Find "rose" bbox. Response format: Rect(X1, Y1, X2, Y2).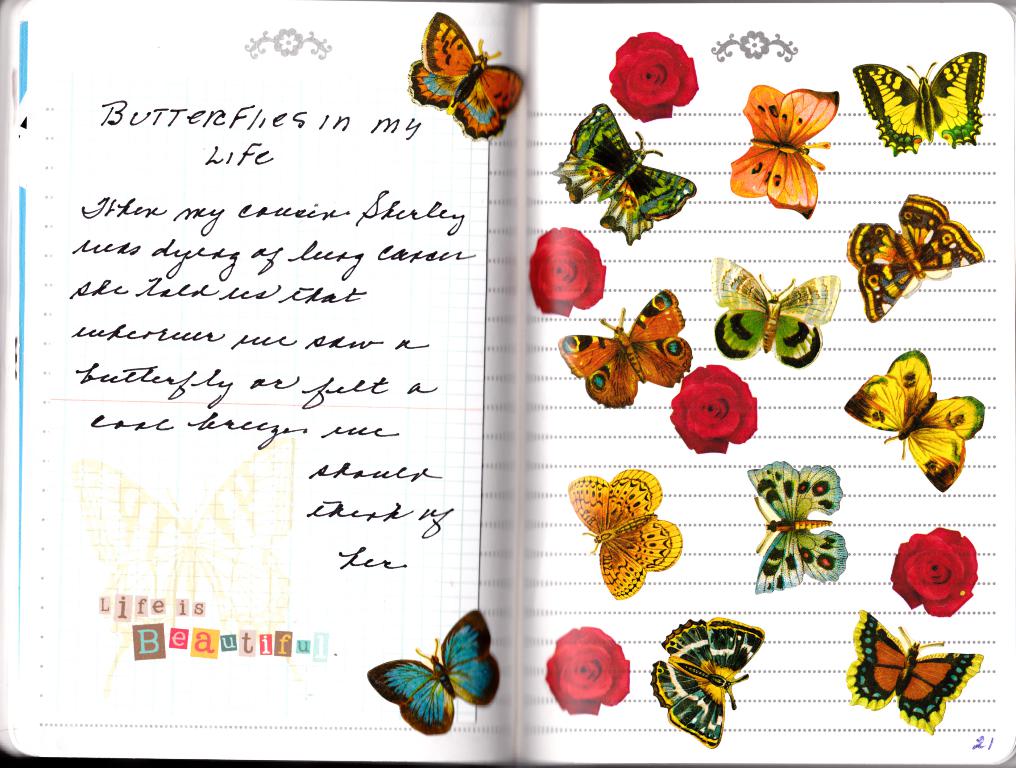
Rect(545, 624, 627, 718).
